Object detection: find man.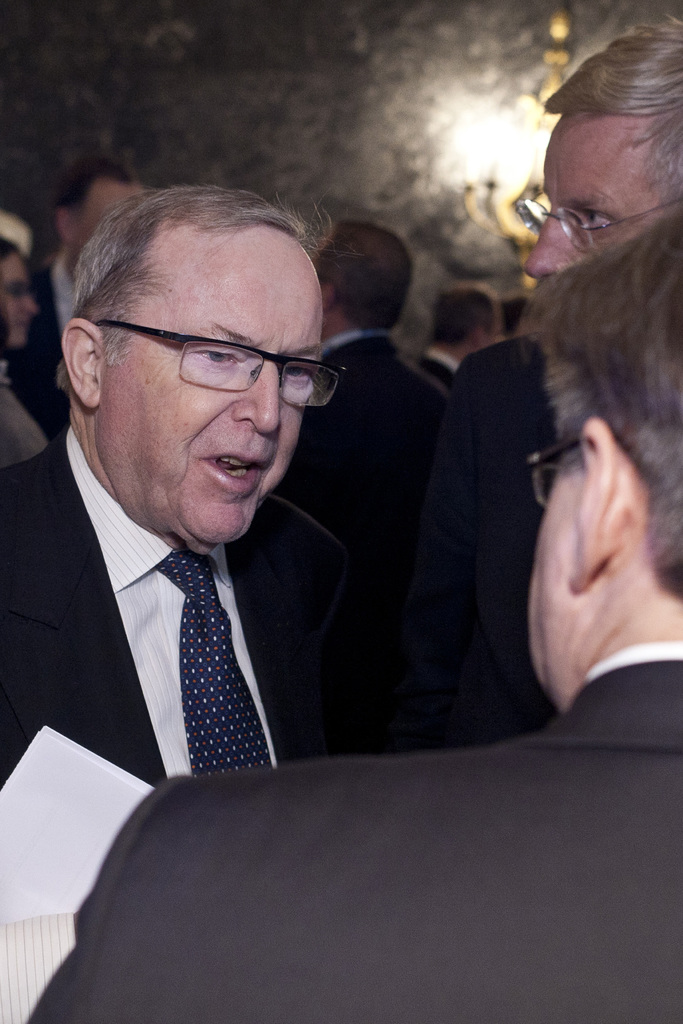
[x1=0, y1=180, x2=404, y2=912].
